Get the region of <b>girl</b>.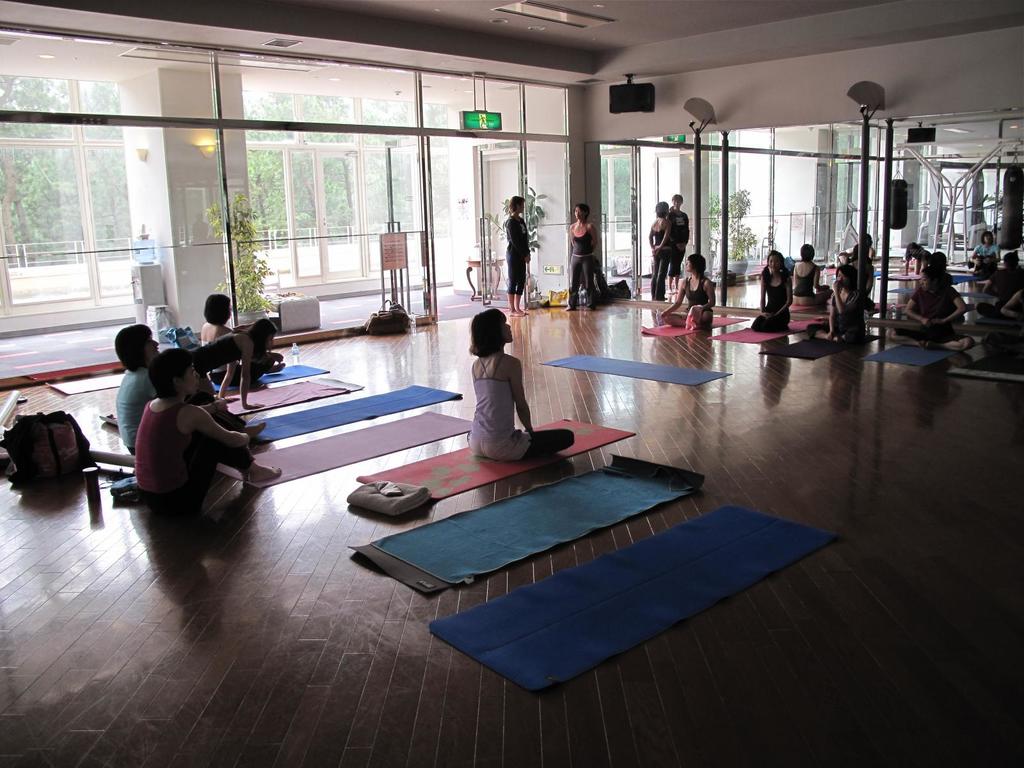
l=974, t=250, r=1023, b=331.
